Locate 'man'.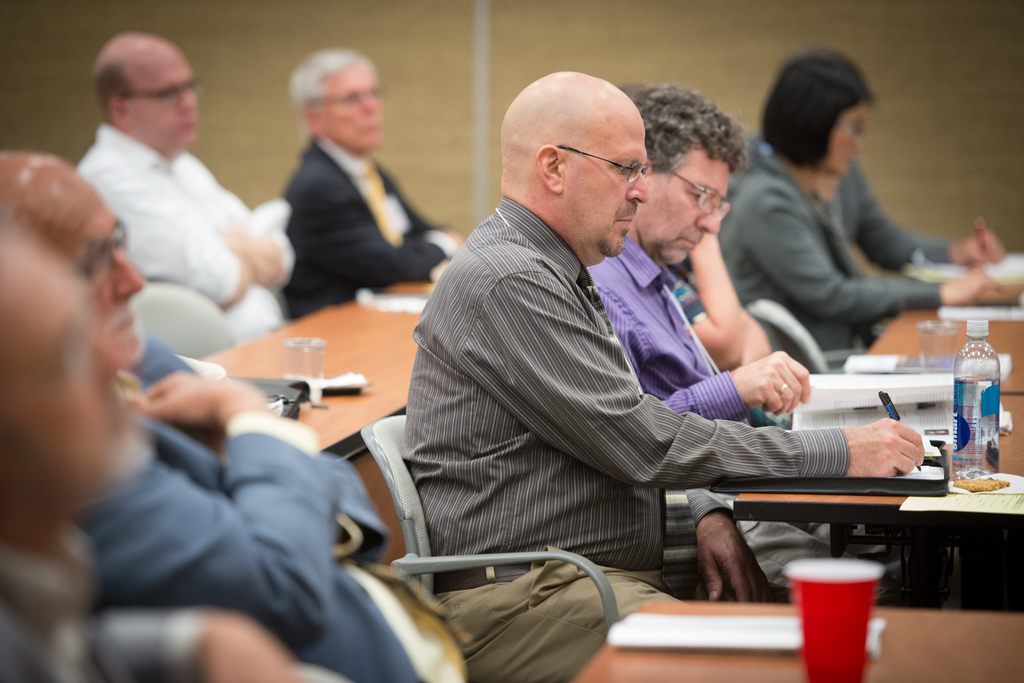
Bounding box: 73:35:296:358.
